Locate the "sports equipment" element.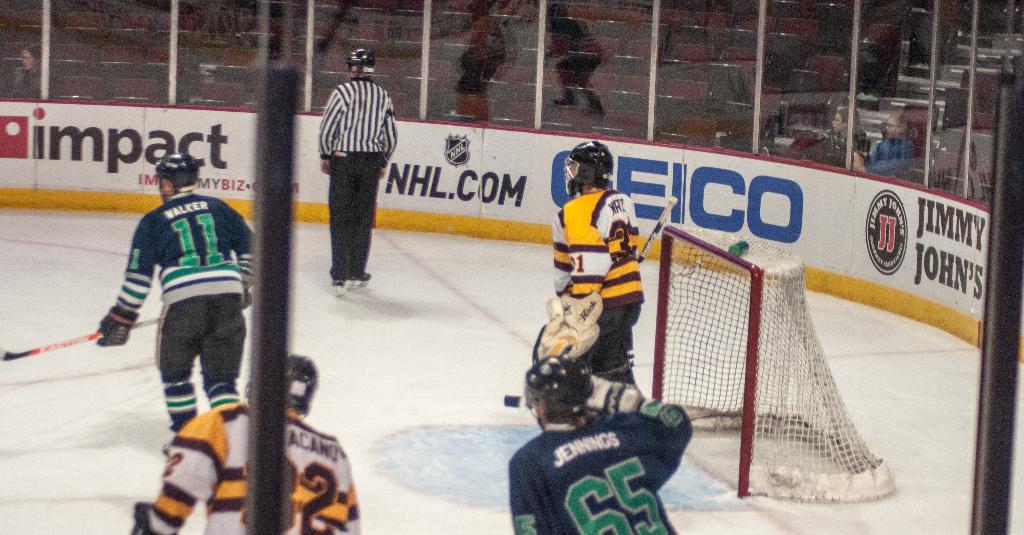
Element bbox: <box>563,137,614,198</box>.
